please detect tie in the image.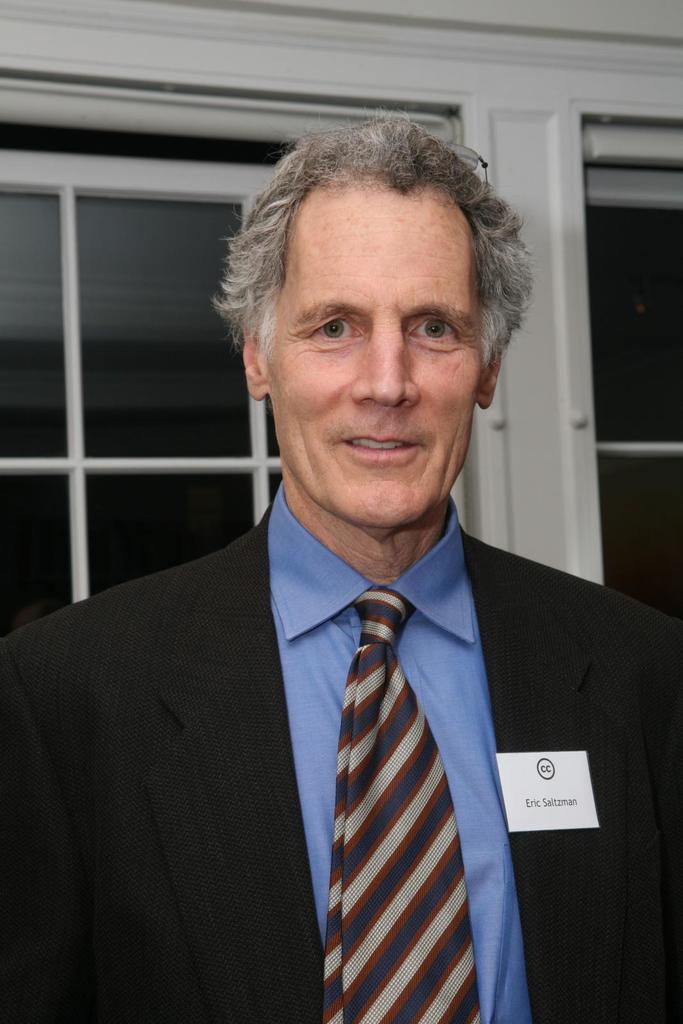
317,589,481,1023.
